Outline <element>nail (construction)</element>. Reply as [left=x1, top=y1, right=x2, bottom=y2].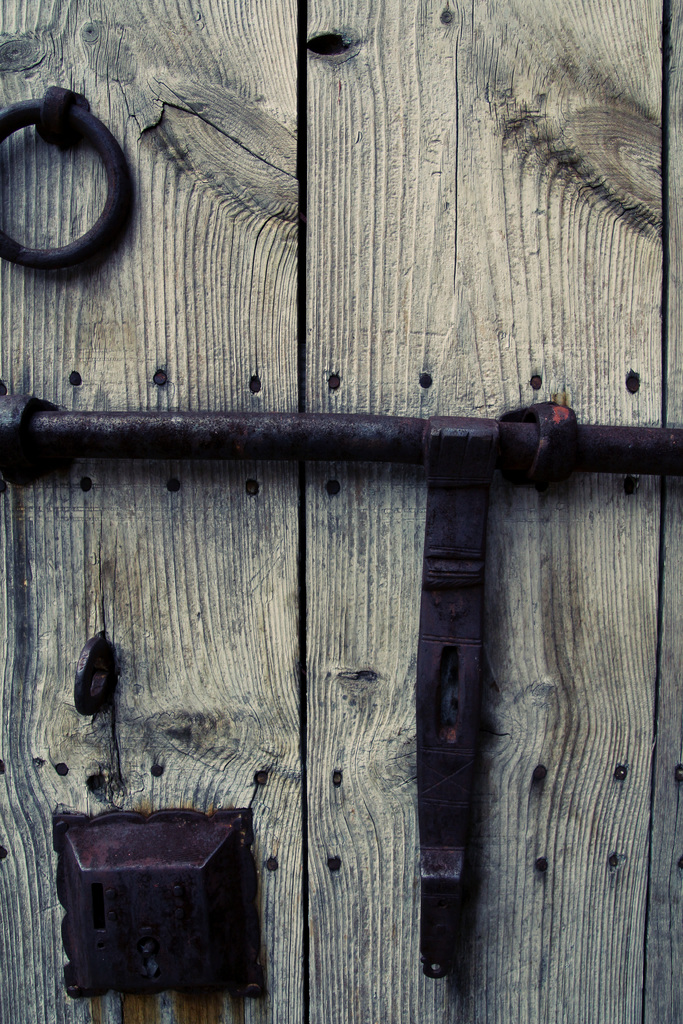
[left=81, top=477, right=93, bottom=494].
